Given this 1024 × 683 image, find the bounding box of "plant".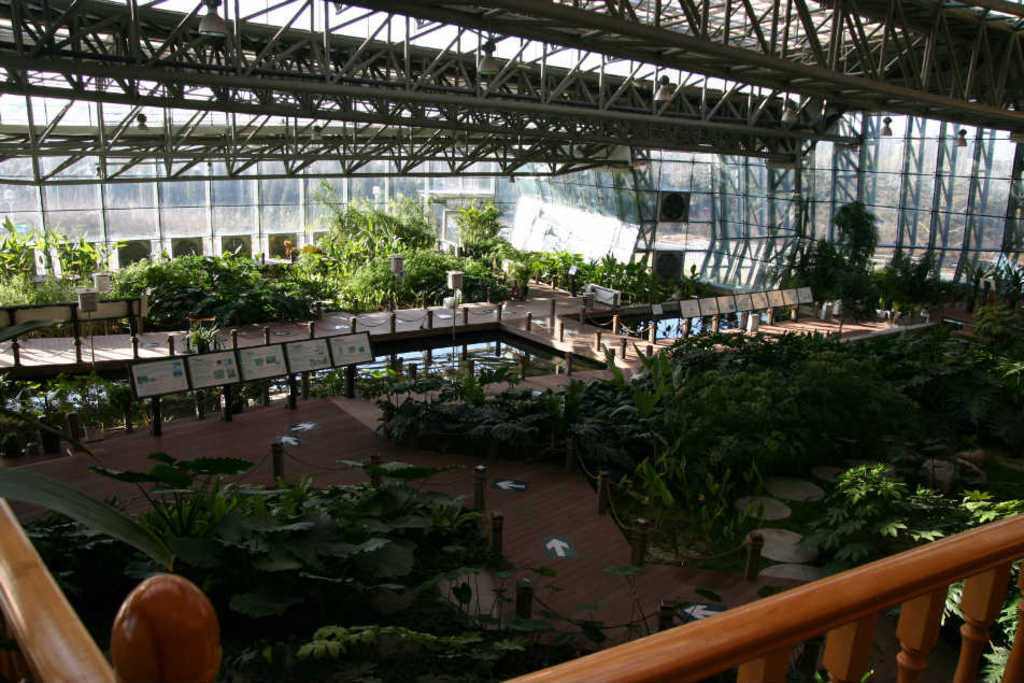
[left=299, top=184, right=443, bottom=279].
